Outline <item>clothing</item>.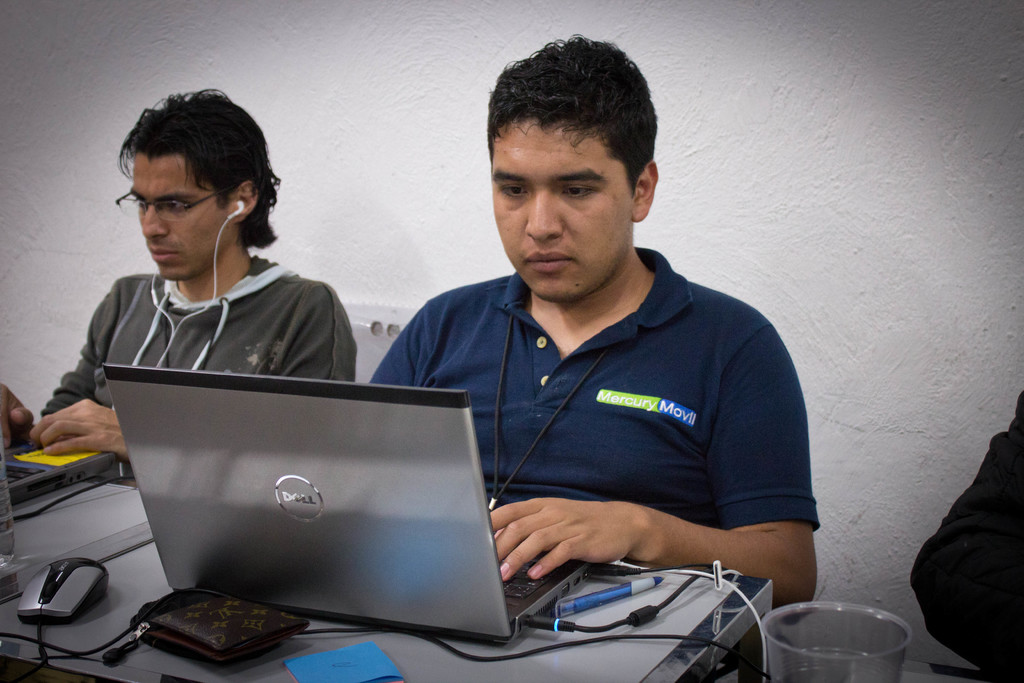
Outline: Rect(364, 218, 840, 602).
